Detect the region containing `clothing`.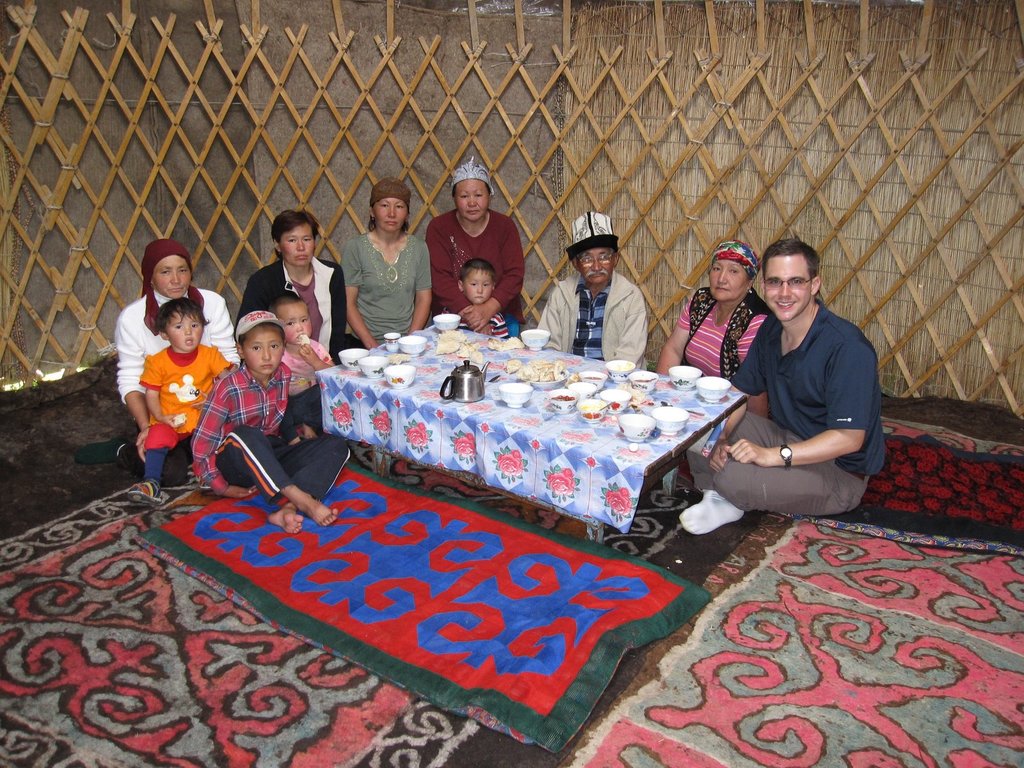
bbox(433, 208, 527, 337).
